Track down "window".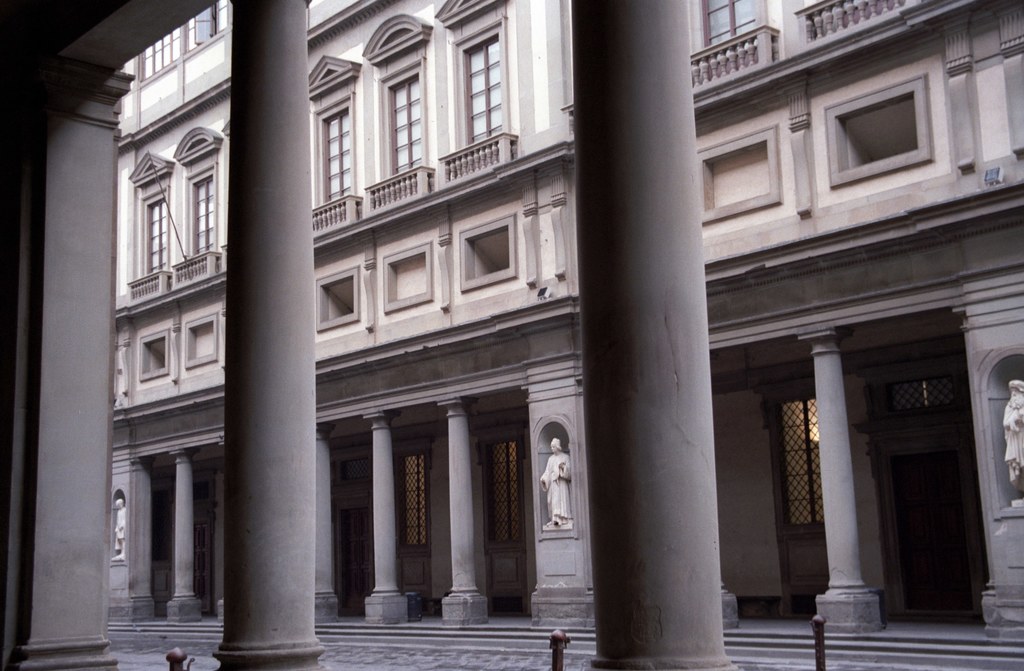
Tracked to bbox=[699, 0, 759, 56].
